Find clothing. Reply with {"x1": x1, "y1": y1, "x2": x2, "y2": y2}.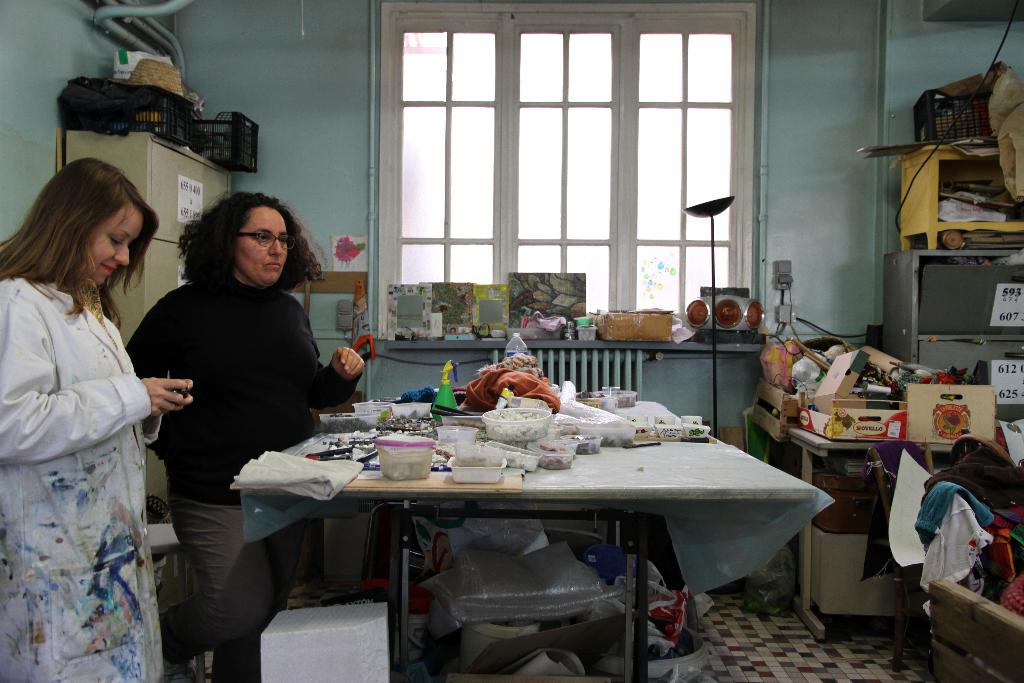
{"x1": 140, "y1": 214, "x2": 355, "y2": 574}.
